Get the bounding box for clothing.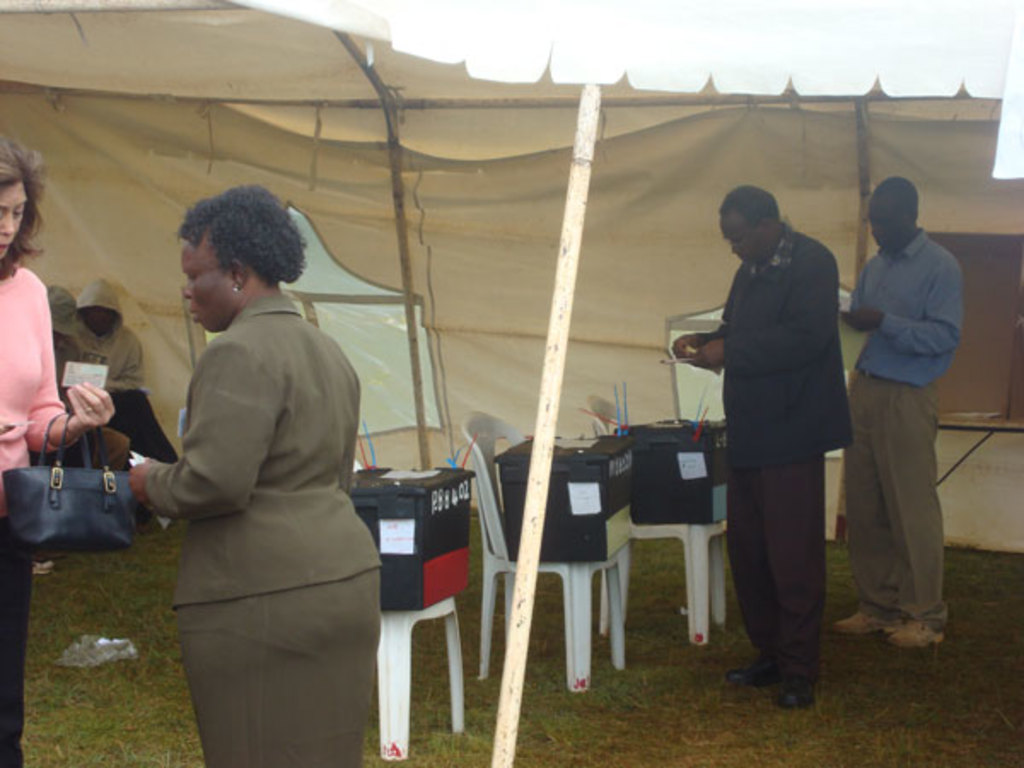
left=719, top=229, right=852, bottom=684.
